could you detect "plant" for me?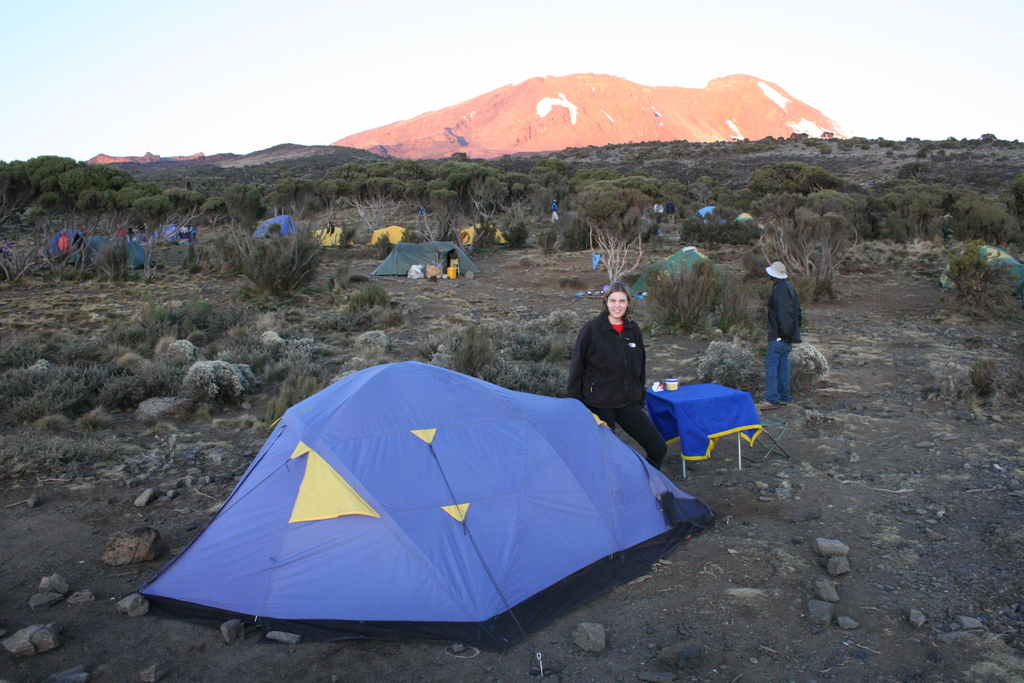
Detection result: {"x1": 697, "y1": 338, "x2": 766, "y2": 396}.
